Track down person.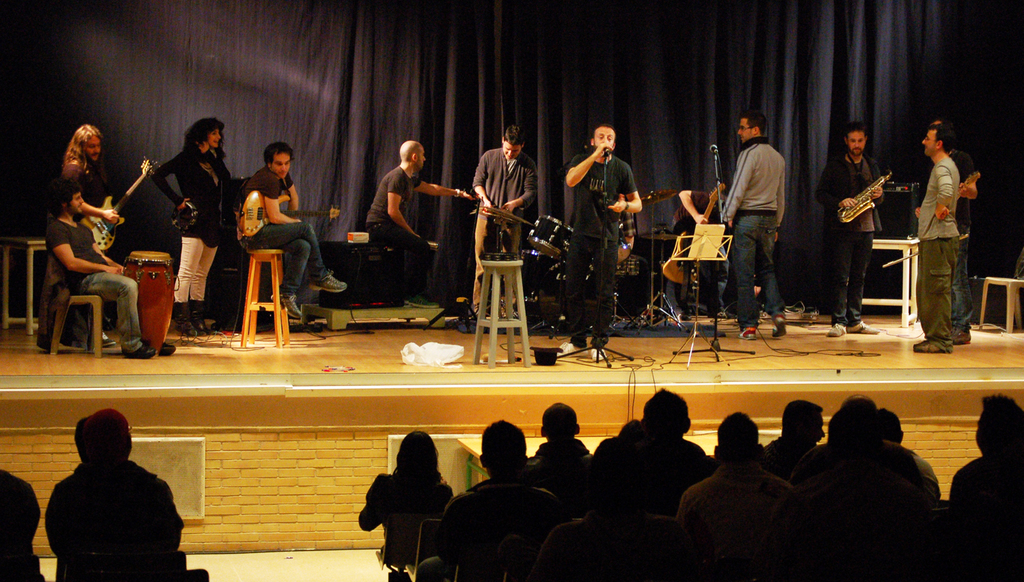
Tracked to box(45, 408, 193, 581).
